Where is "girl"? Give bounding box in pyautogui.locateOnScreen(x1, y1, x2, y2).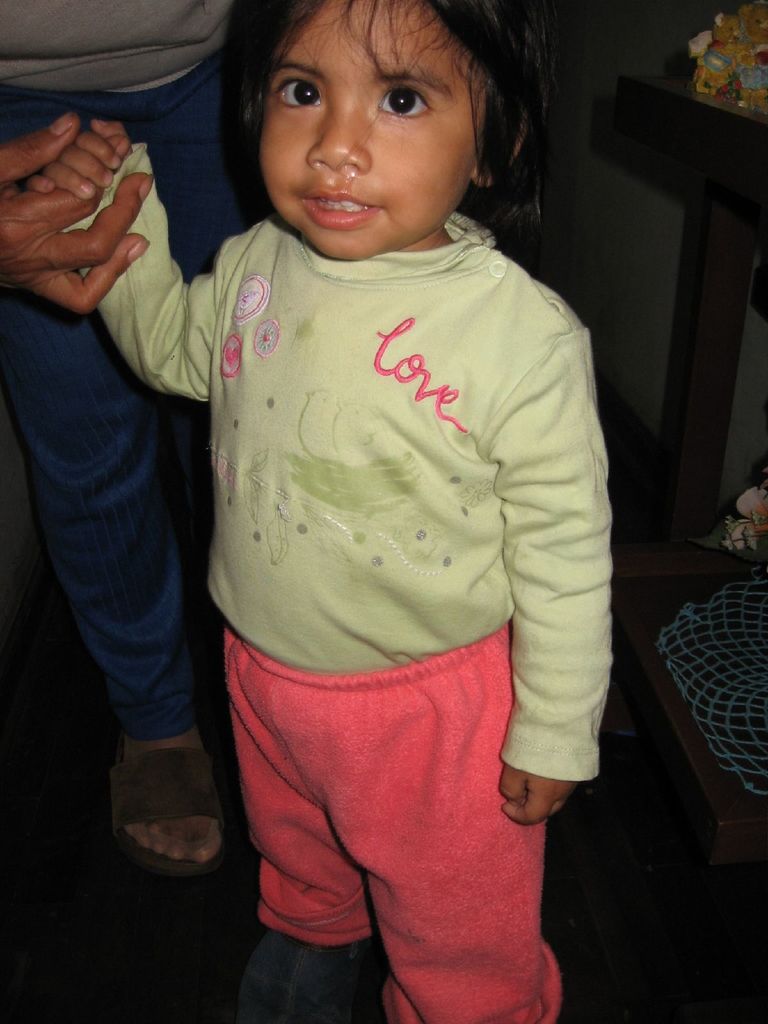
pyautogui.locateOnScreen(25, 0, 618, 1023).
